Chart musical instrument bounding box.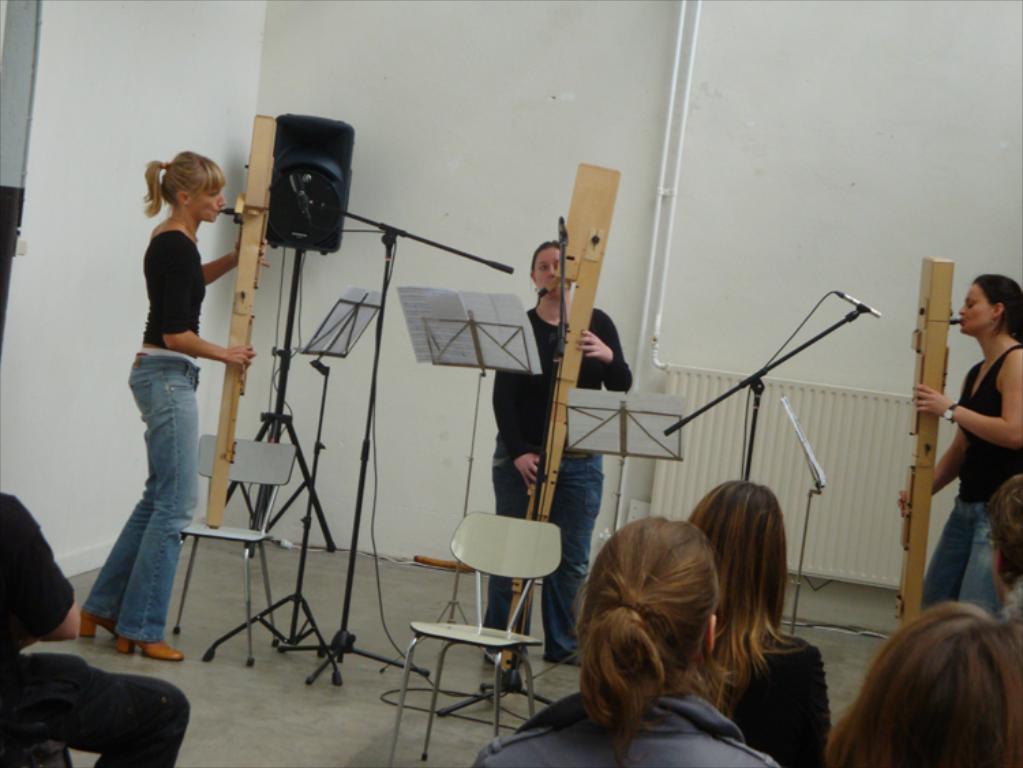
Charted: [x1=214, y1=112, x2=285, y2=533].
